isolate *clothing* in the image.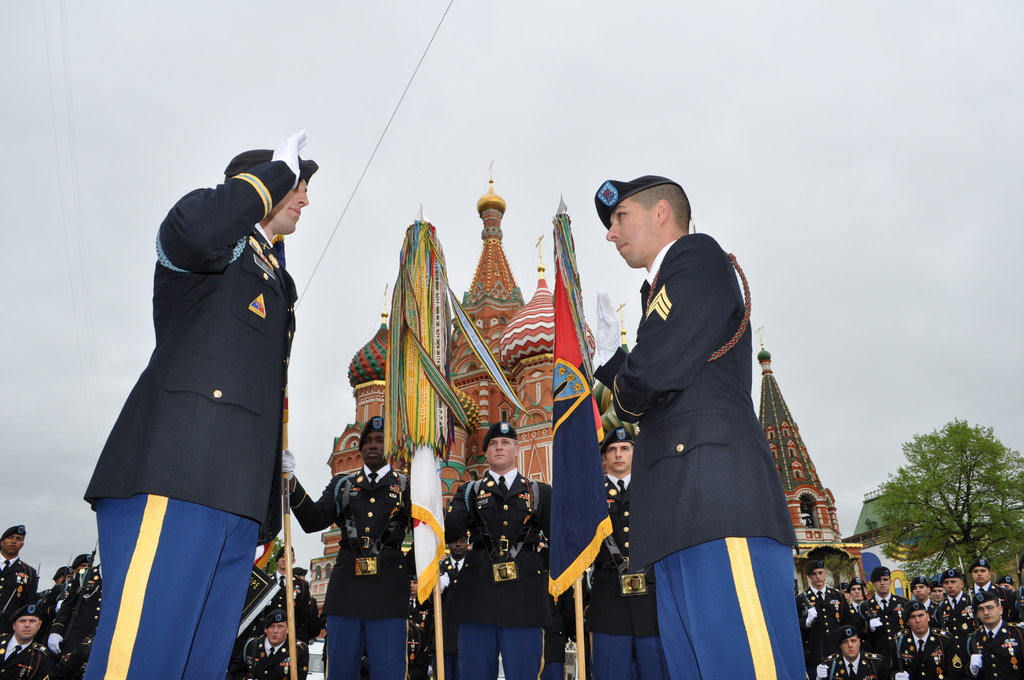
Isolated region: (617,231,811,679).
